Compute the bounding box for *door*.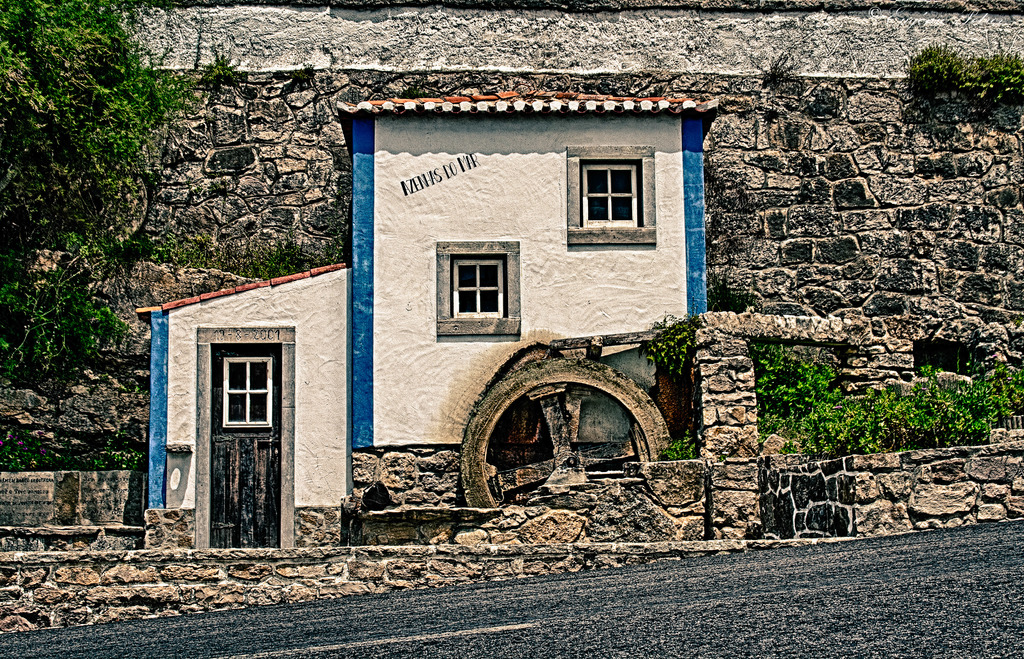
BBox(214, 345, 279, 561).
